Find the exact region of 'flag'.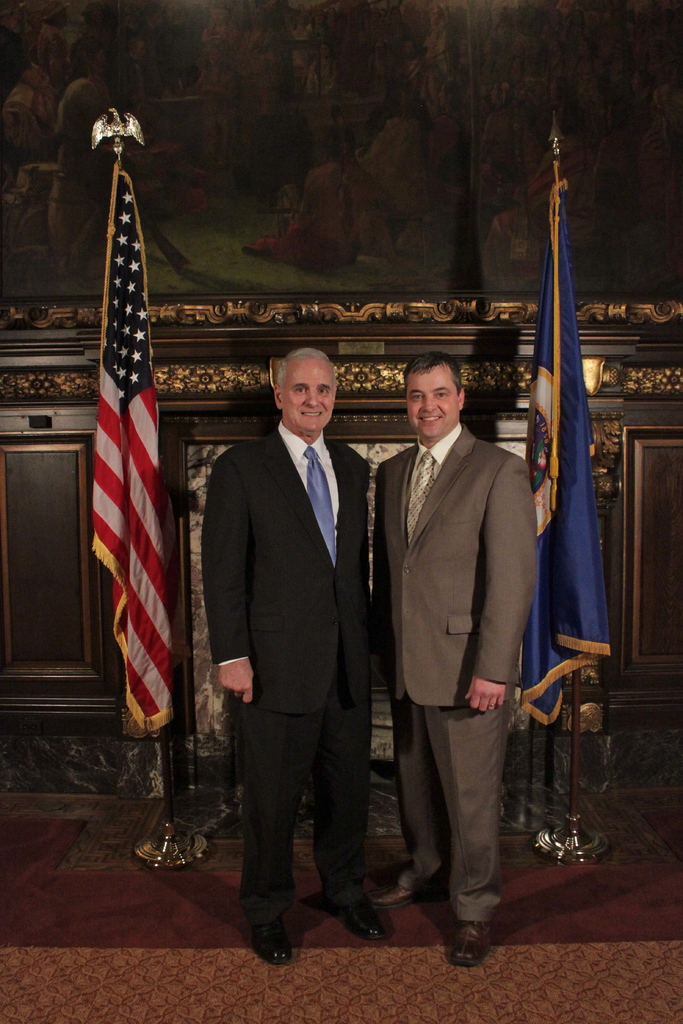
Exact region: bbox=(525, 220, 607, 722).
